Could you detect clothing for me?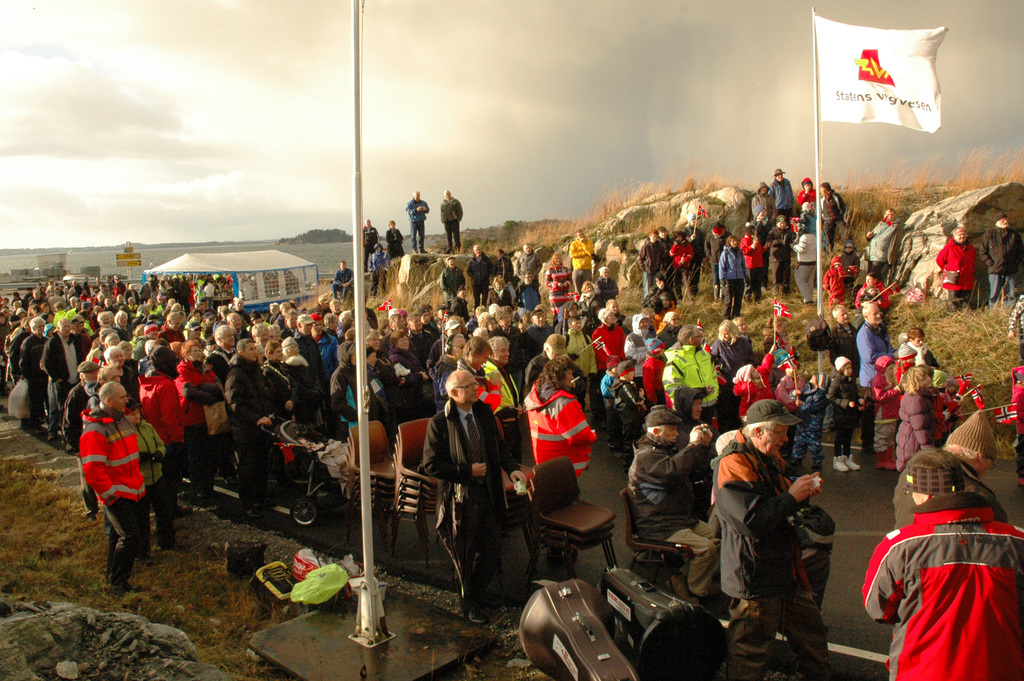
Detection result: crop(461, 259, 500, 304).
